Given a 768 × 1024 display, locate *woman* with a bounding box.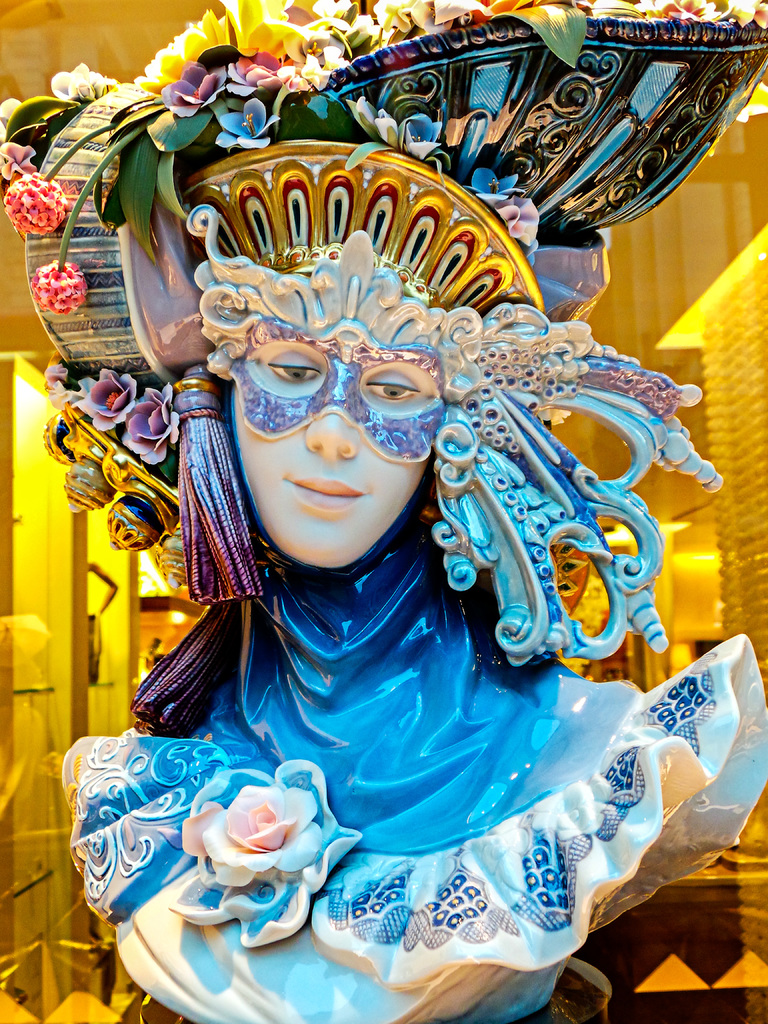
Located: <bbox>56, 75, 714, 954</bbox>.
